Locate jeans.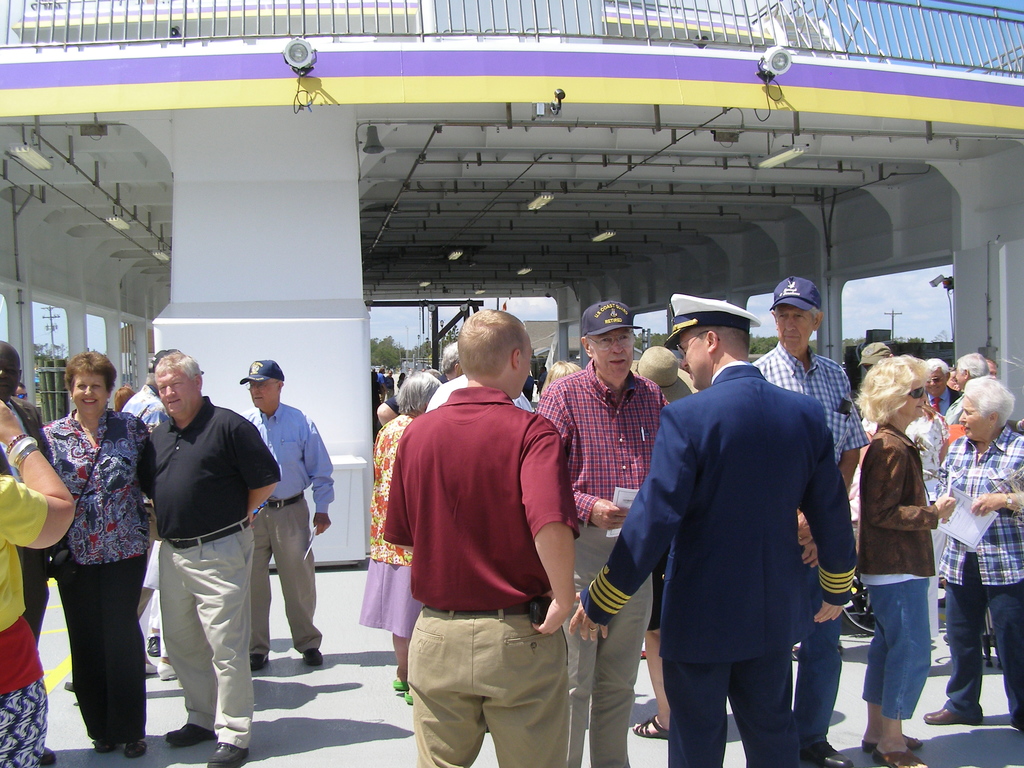
Bounding box: 252:500:322:653.
